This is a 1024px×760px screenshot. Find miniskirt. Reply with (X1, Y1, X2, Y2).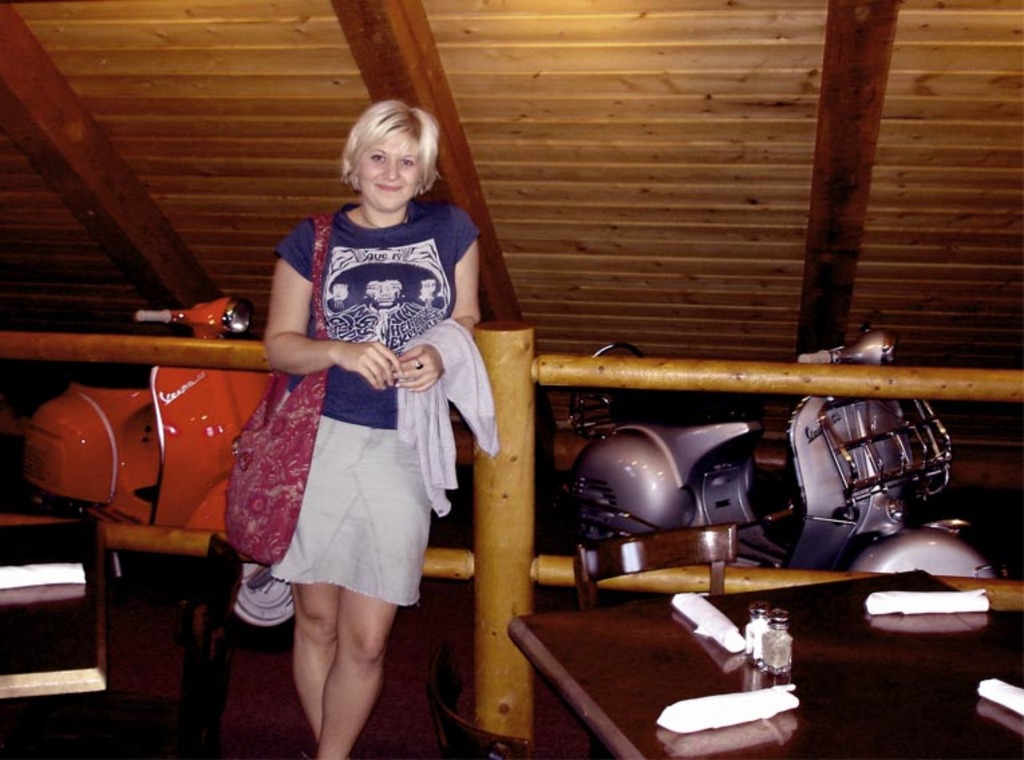
(268, 389, 435, 603).
